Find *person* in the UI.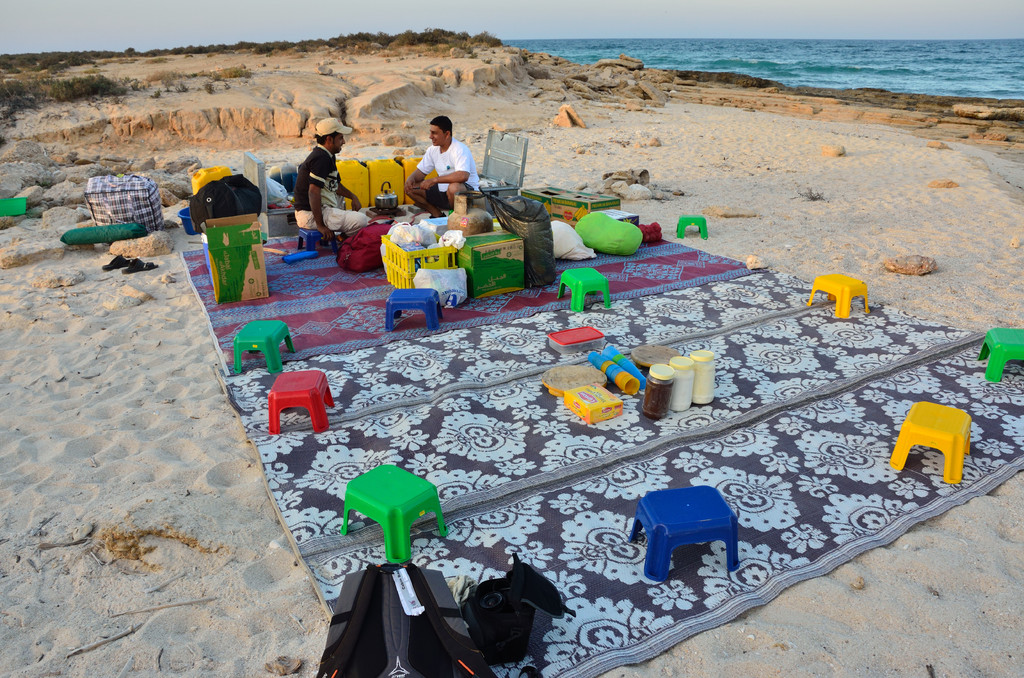
UI element at select_region(404, 112, 483, 216).
